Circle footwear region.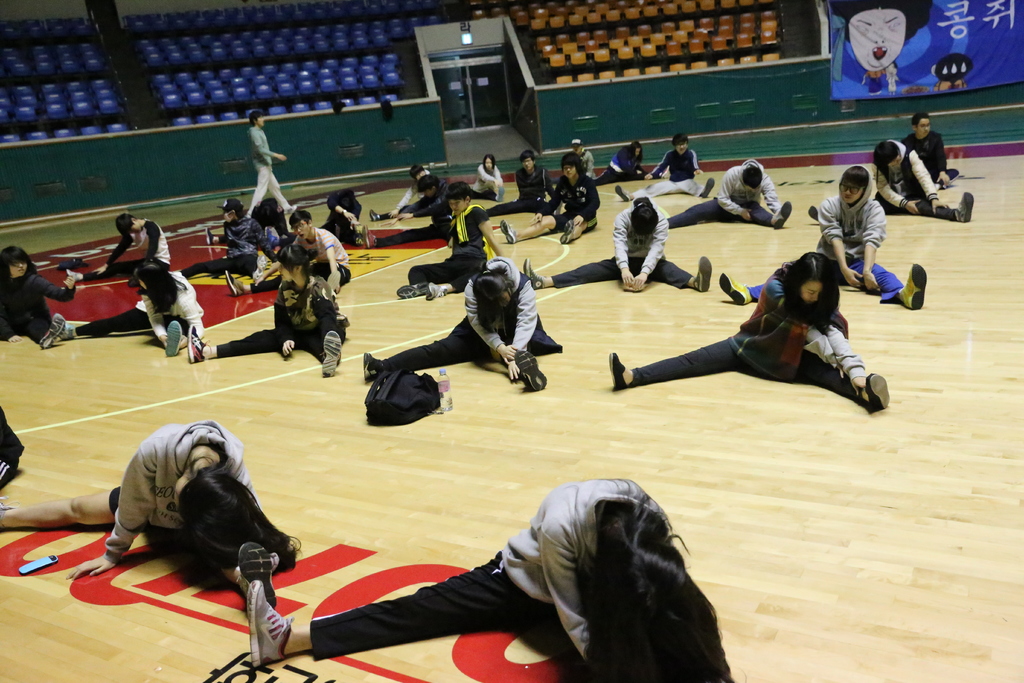
Region: bbox=(615, 181, 631, 201).
